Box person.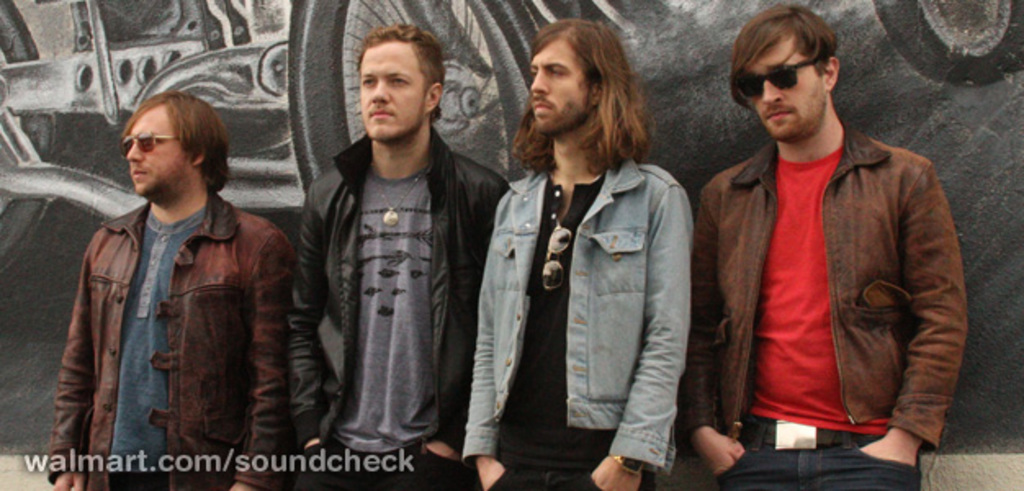
box(286, 21, 509, 489).
